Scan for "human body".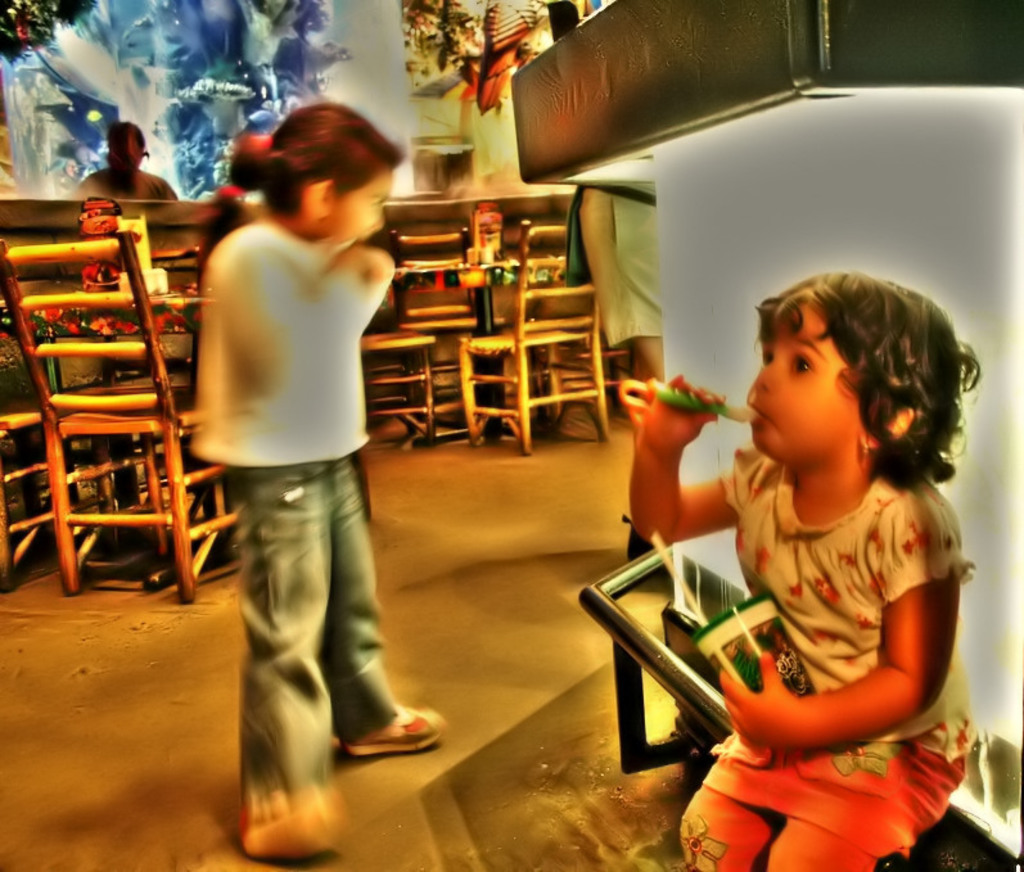
Scan result: select_region(73, 166, 176, 200).
